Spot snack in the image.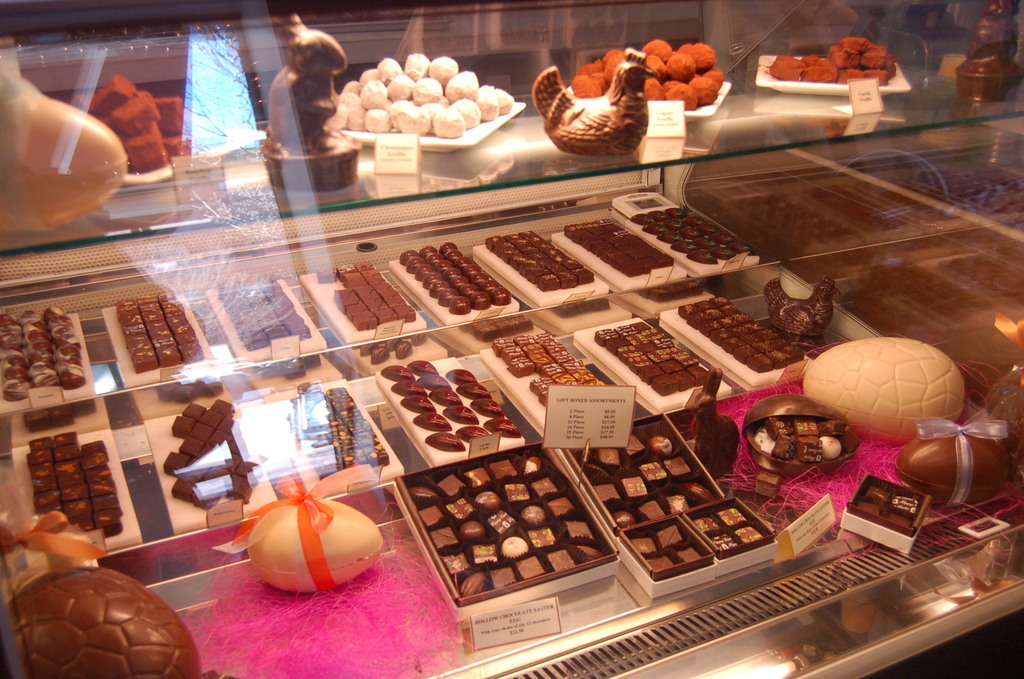
snack found at {"x1": 866, "y1": 479, "x2": 895, "y2": 509}.
